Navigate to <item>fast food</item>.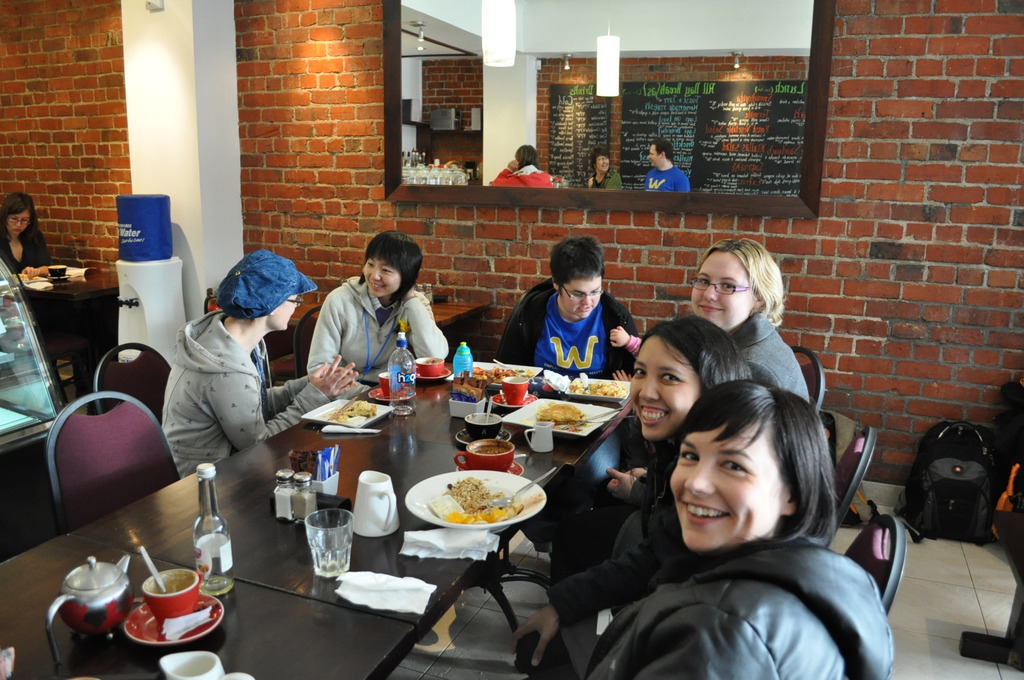
Navigation target: 533/403/584/425.
